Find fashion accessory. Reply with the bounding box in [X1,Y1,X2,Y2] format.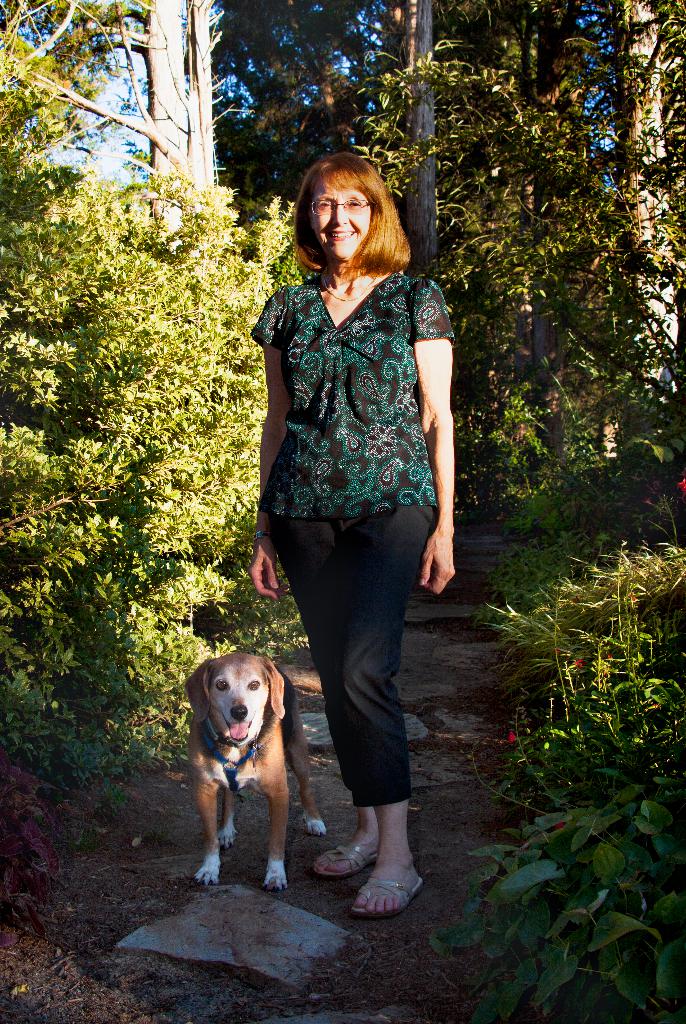
[312,842,378,877].
